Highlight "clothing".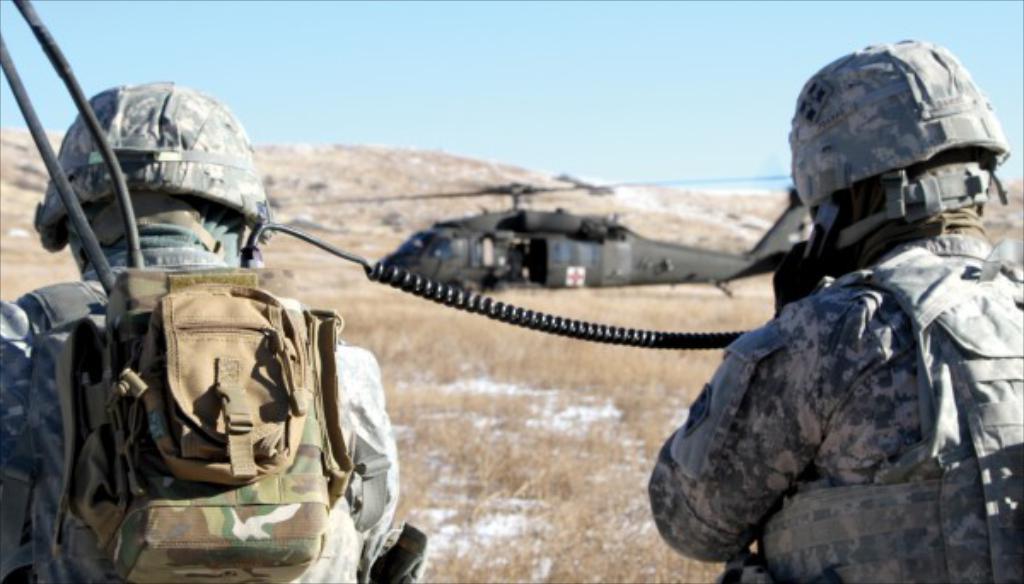
Highlighted region: region(0, 70, 408, 582).
